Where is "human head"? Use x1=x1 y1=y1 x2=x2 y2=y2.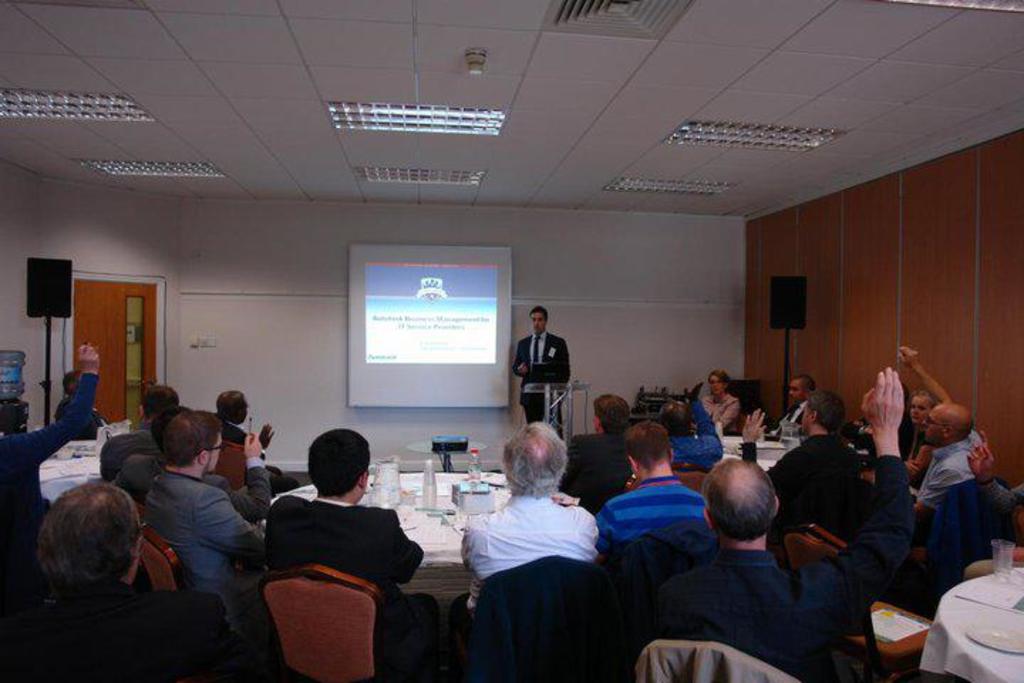
x1=530 y1=309 x2=548 y2=333.
